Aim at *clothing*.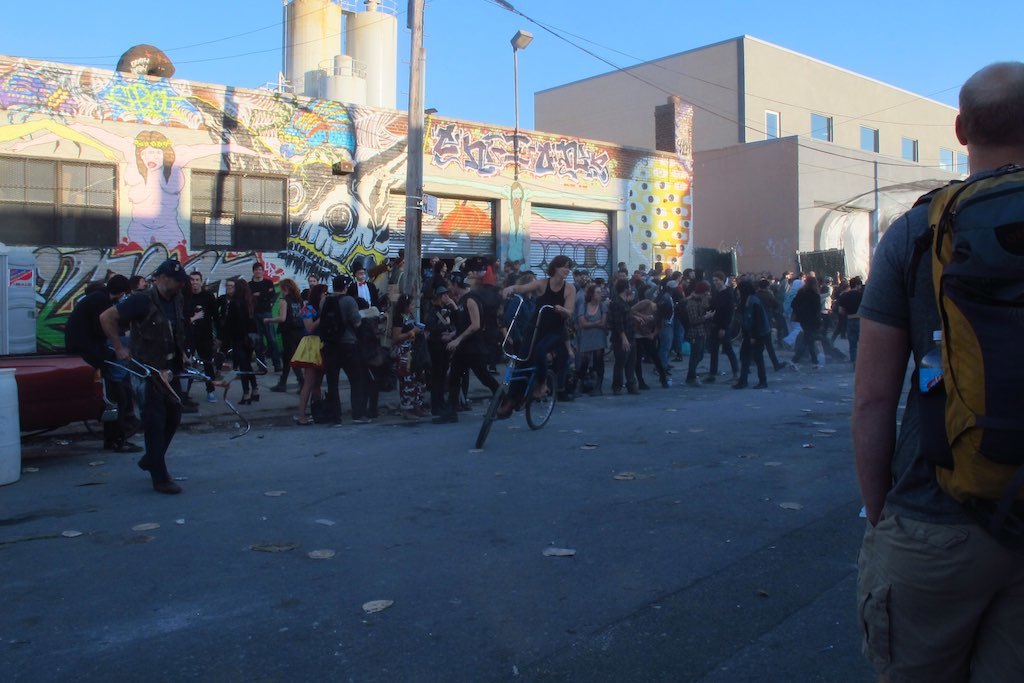
Aimed at detection(610, 291, 640, 383).
